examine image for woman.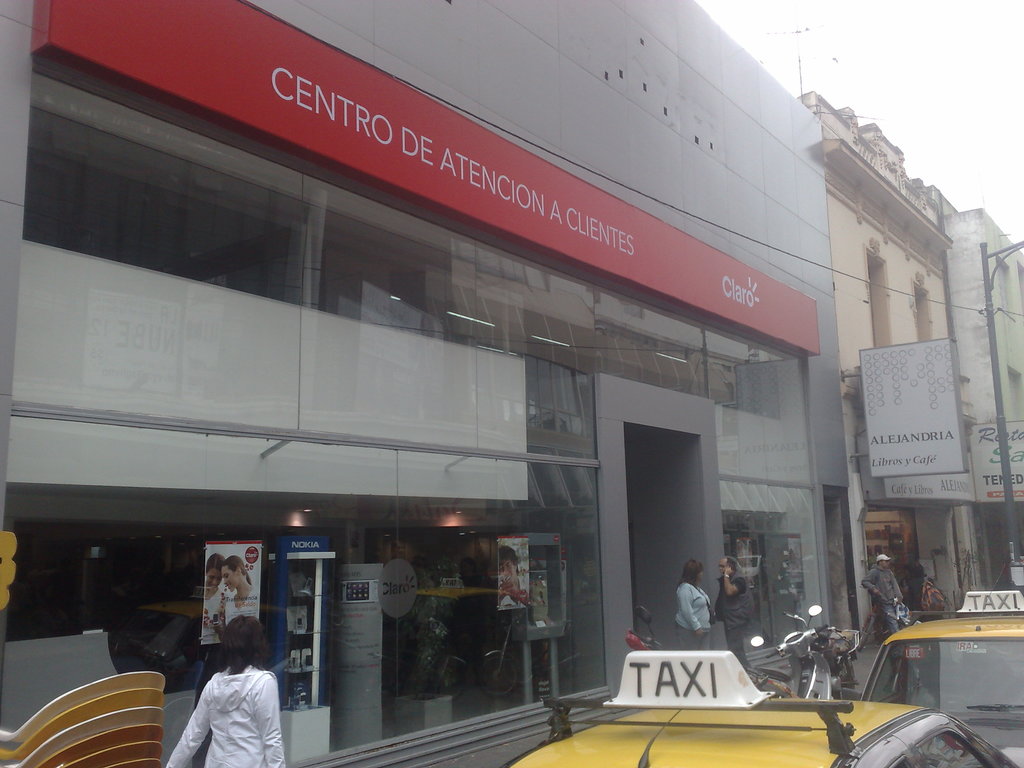
Examination result: bbox=[230, 552, 264, 626].
